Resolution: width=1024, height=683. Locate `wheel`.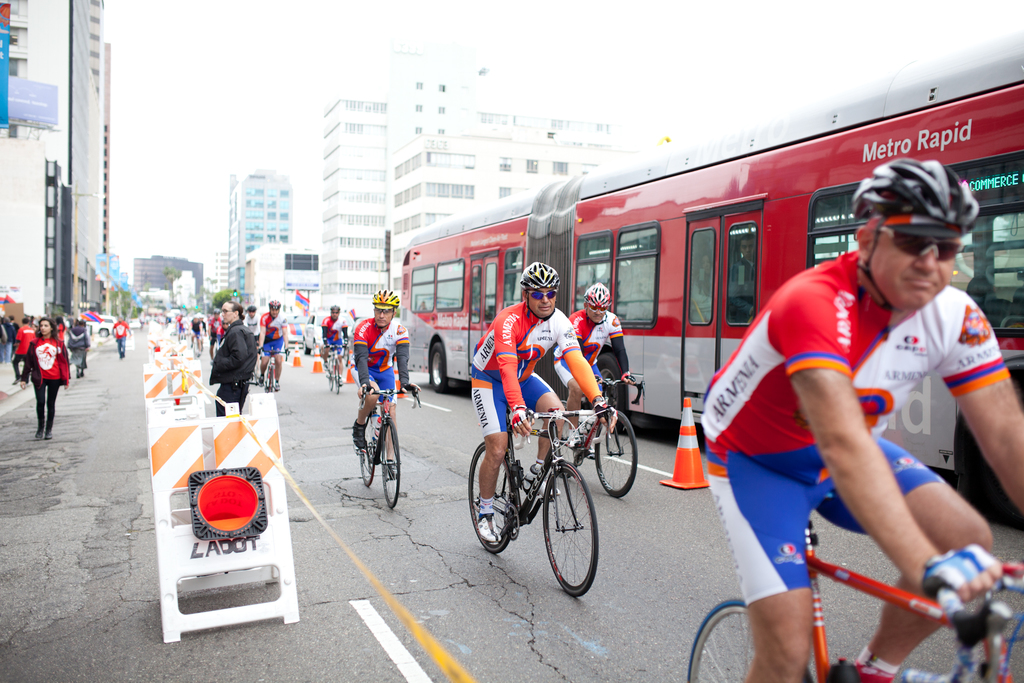
BBox(465, 436, 522, 554).
